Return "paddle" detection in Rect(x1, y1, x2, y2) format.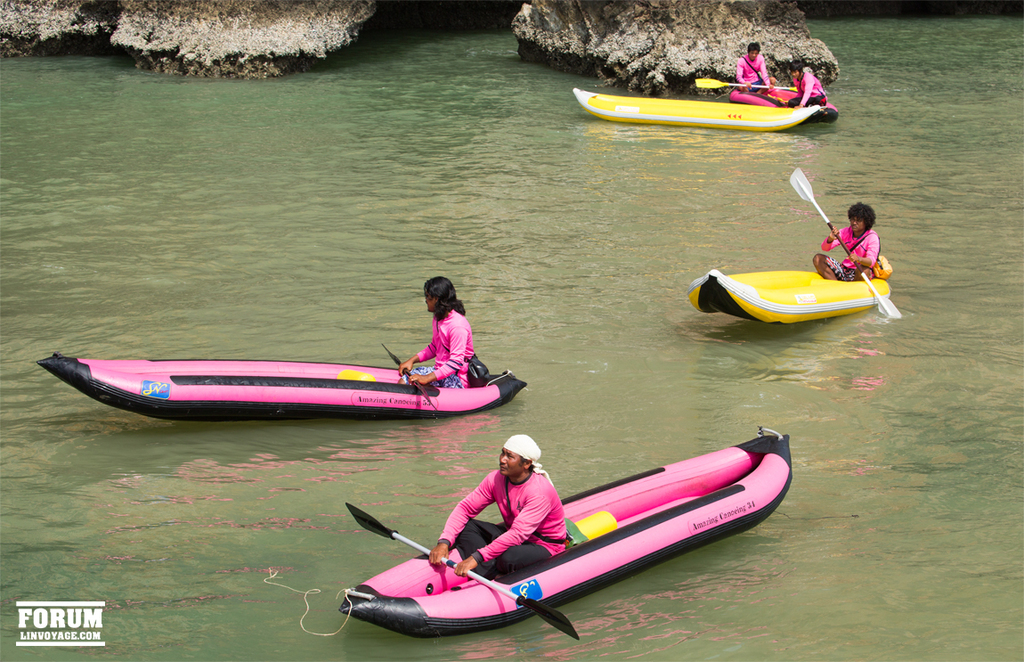
Rect(696, 78, 799, 90).
